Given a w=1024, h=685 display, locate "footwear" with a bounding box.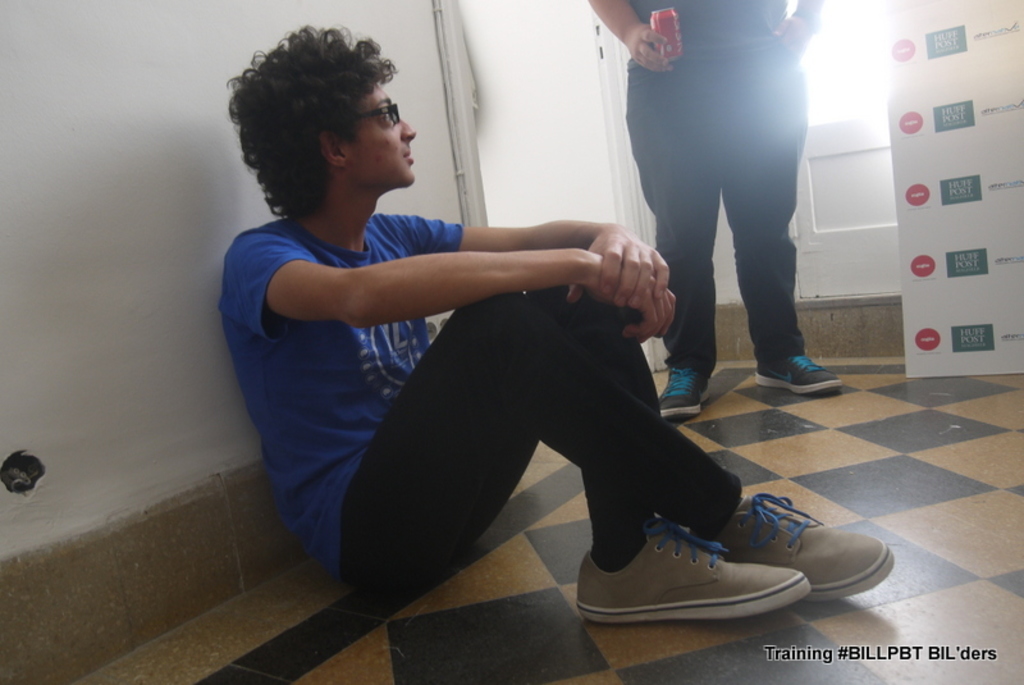
Located: 576 516 818 630.
